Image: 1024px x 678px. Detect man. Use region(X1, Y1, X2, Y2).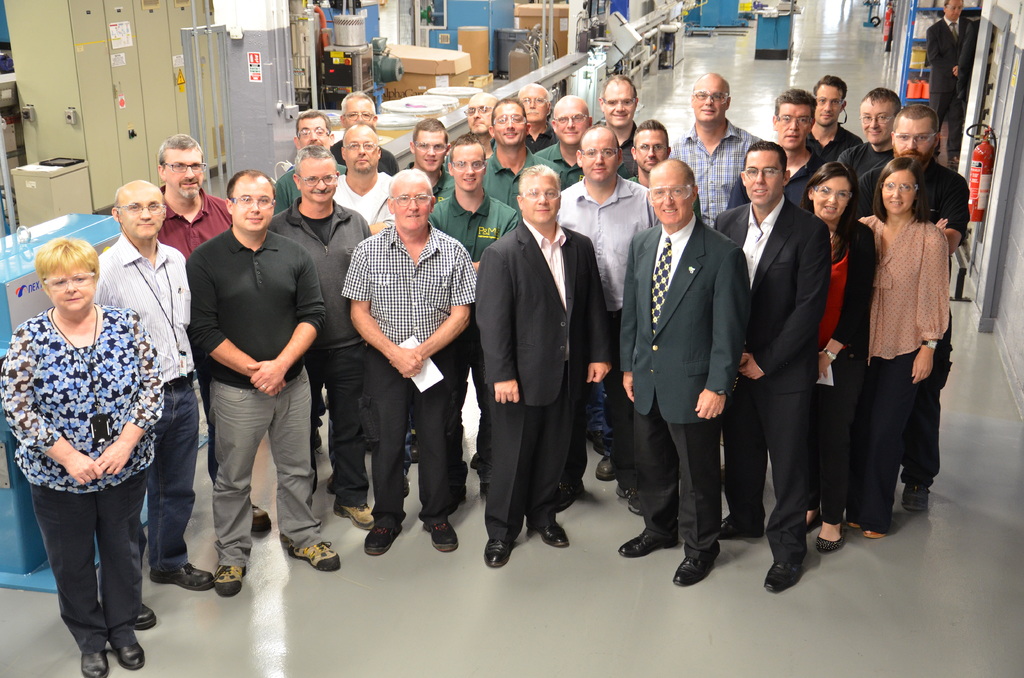
region(925, 0, 972, 172).
